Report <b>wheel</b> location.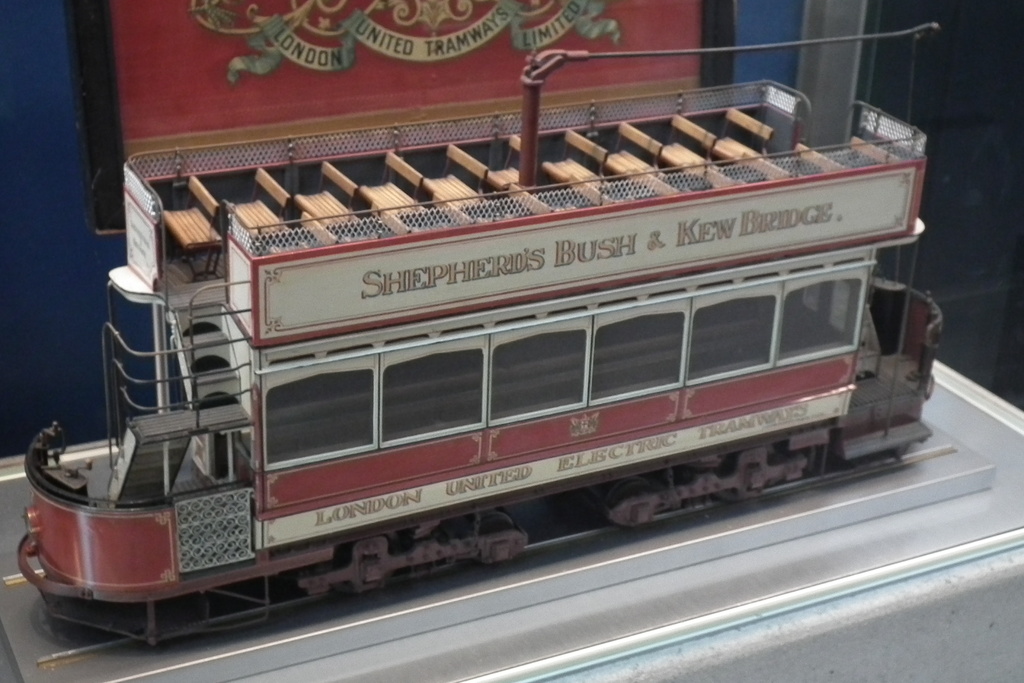
Report: {"x1": 467, "y1": 509, "x2": 516, "y2": 564}.
